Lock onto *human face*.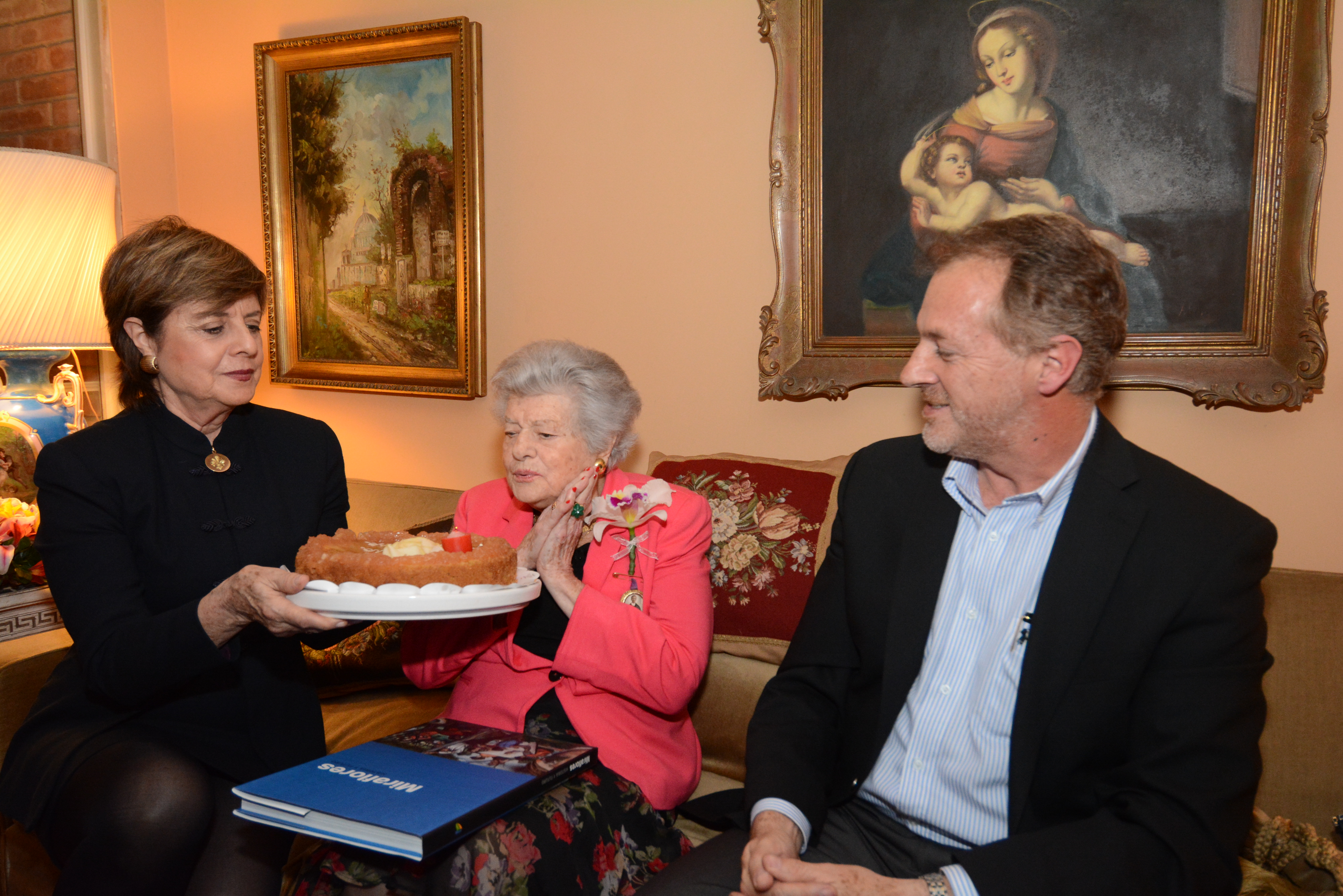
Locked: 48,89,79,122.
